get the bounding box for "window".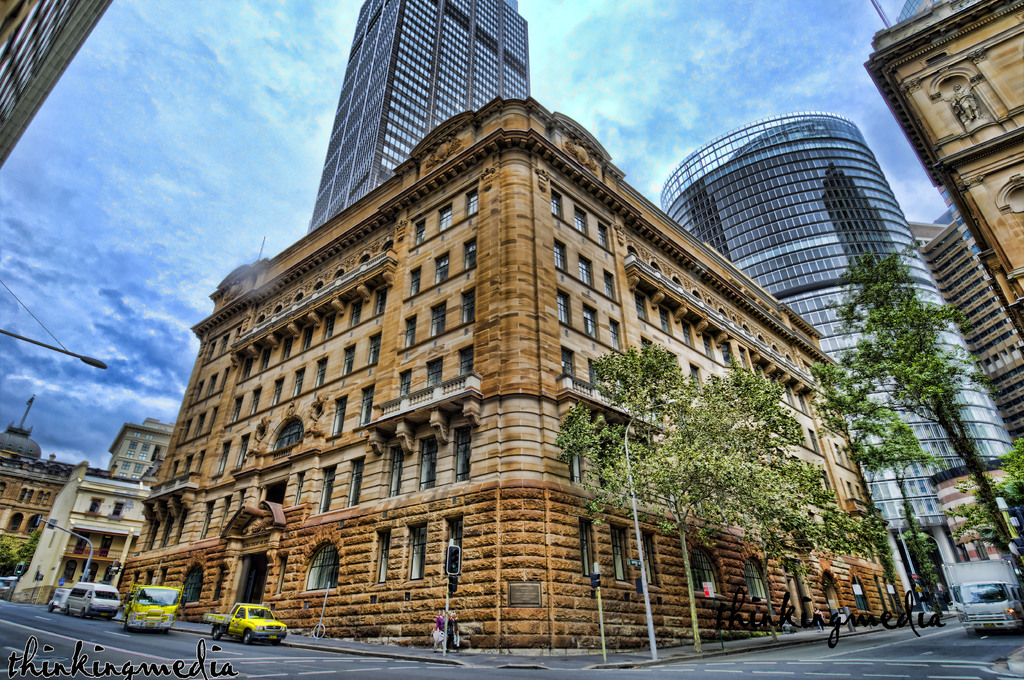
bbox(642, 534, 657, 585).
